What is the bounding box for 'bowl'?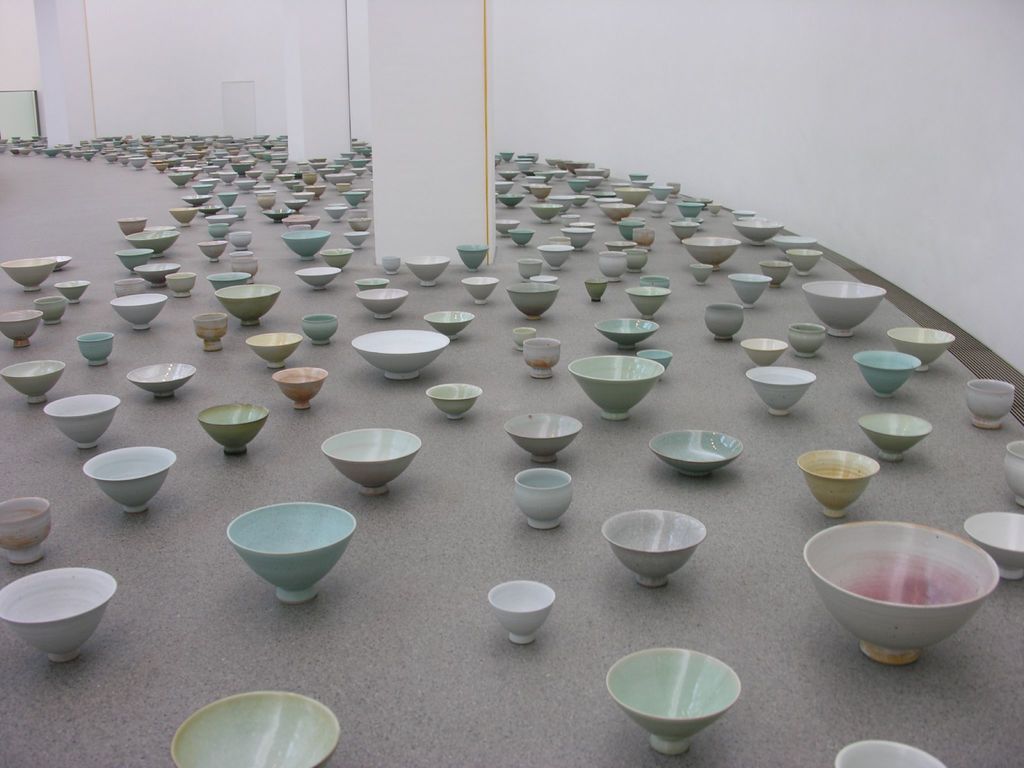
detection(677, 202, 703, 212).
